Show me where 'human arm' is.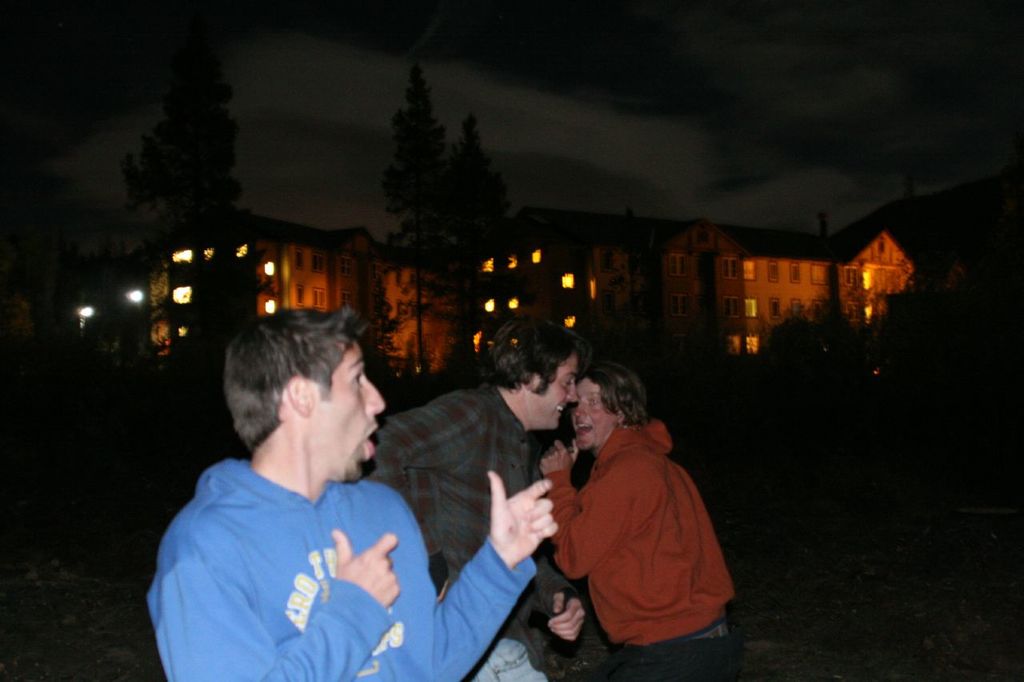
'human arm' is at x1=361, y1=392, x2=470, y2=481.
